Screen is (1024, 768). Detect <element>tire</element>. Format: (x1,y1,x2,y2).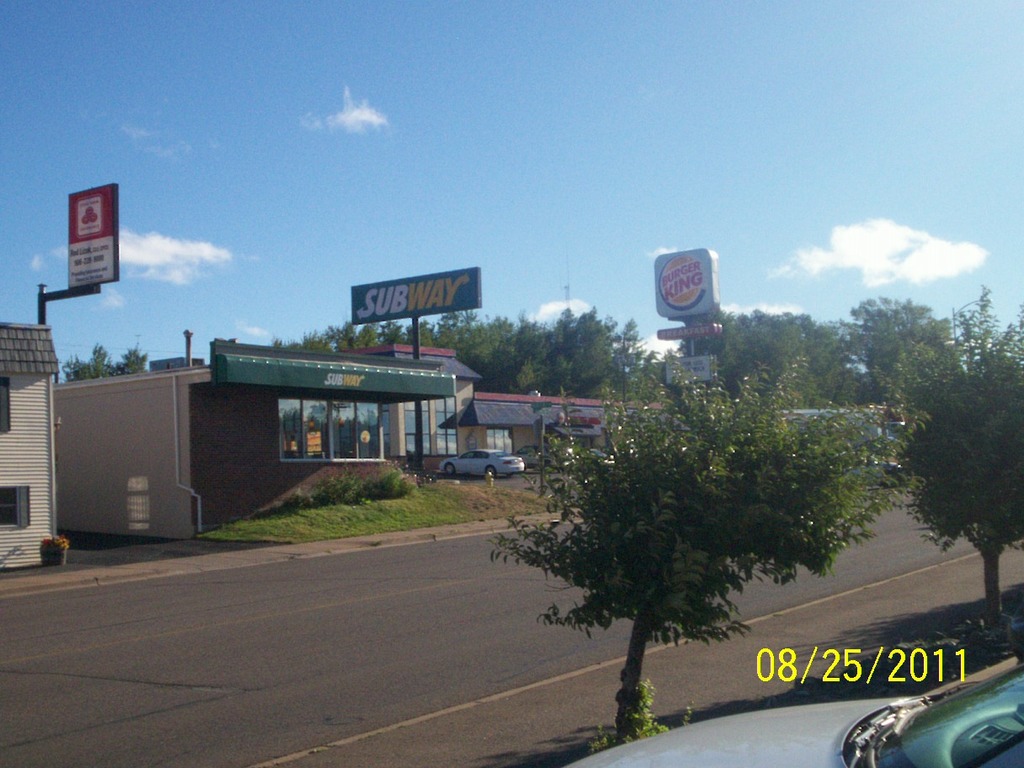
(445,462,454,476).
